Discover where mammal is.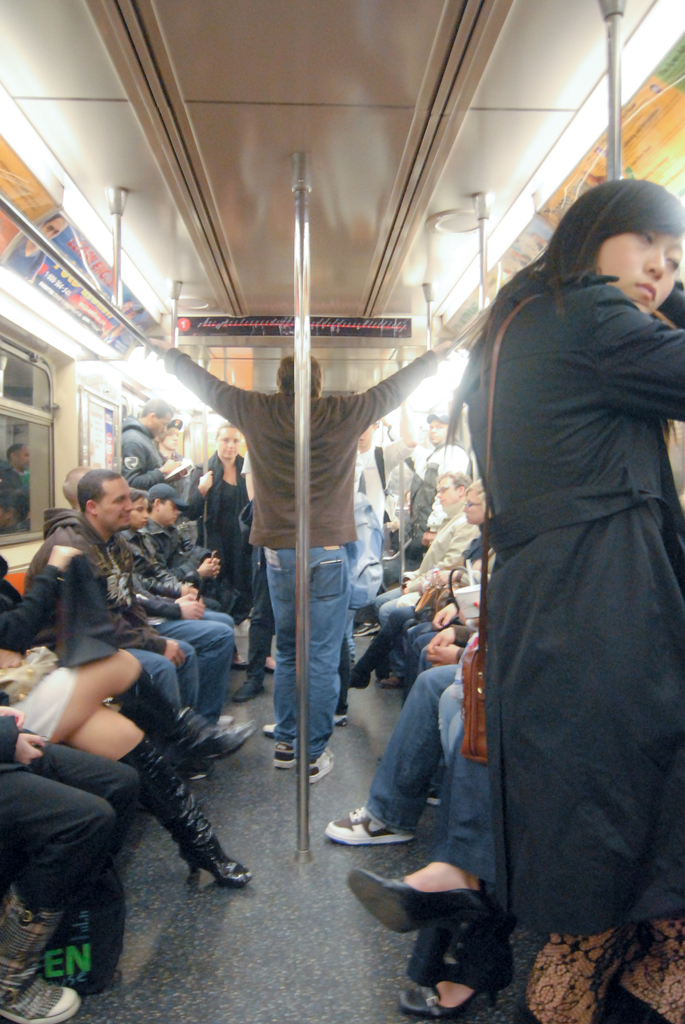
Discovered at <bbox>0, 699, 145, 1023</bbox>.
